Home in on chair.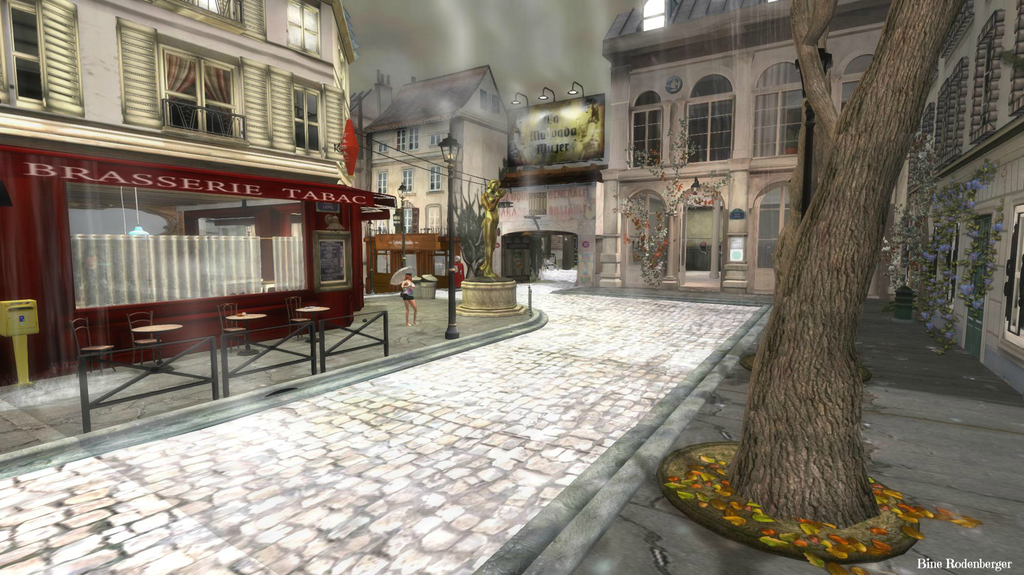
Homed in at 122/306/161/374.
